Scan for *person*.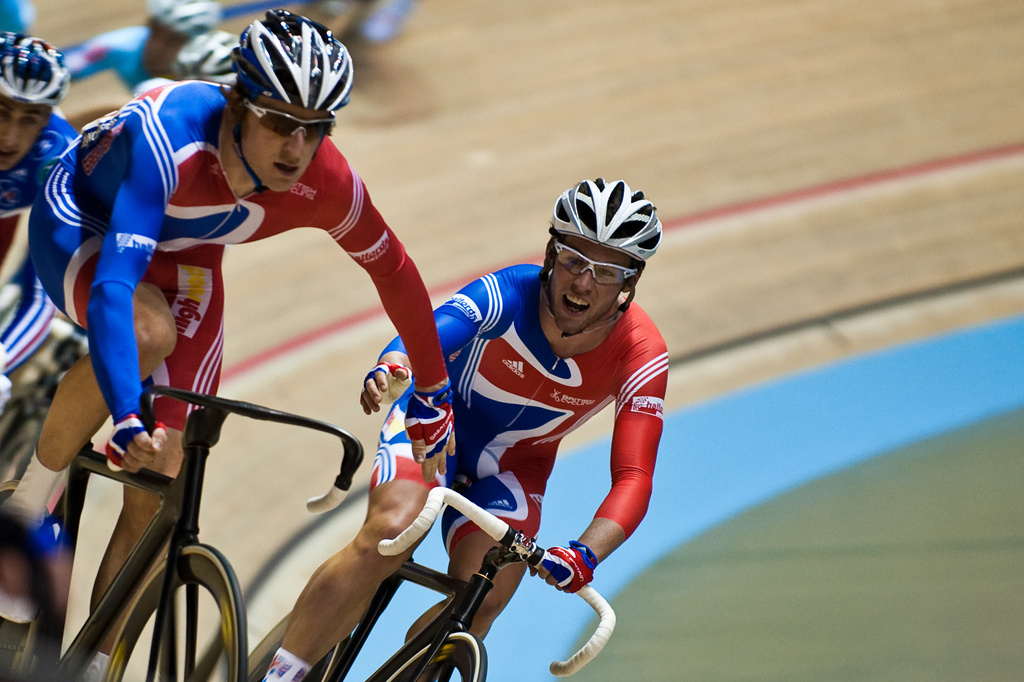
Scan result: [17,10,465,606].
